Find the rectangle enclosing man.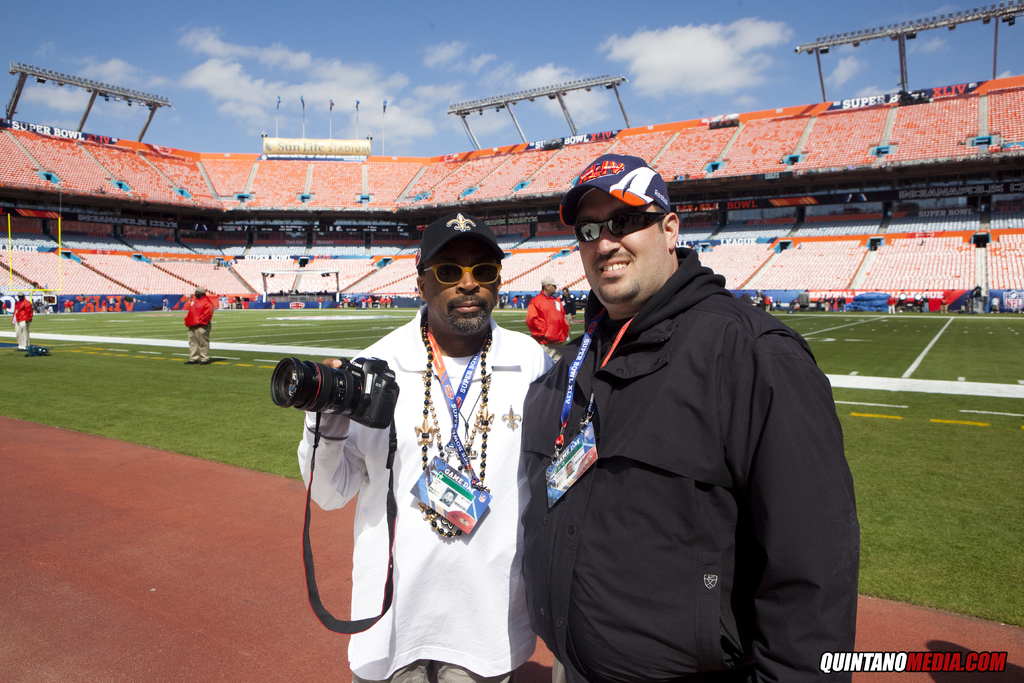
l=524, t=142, r=848, b=679.
